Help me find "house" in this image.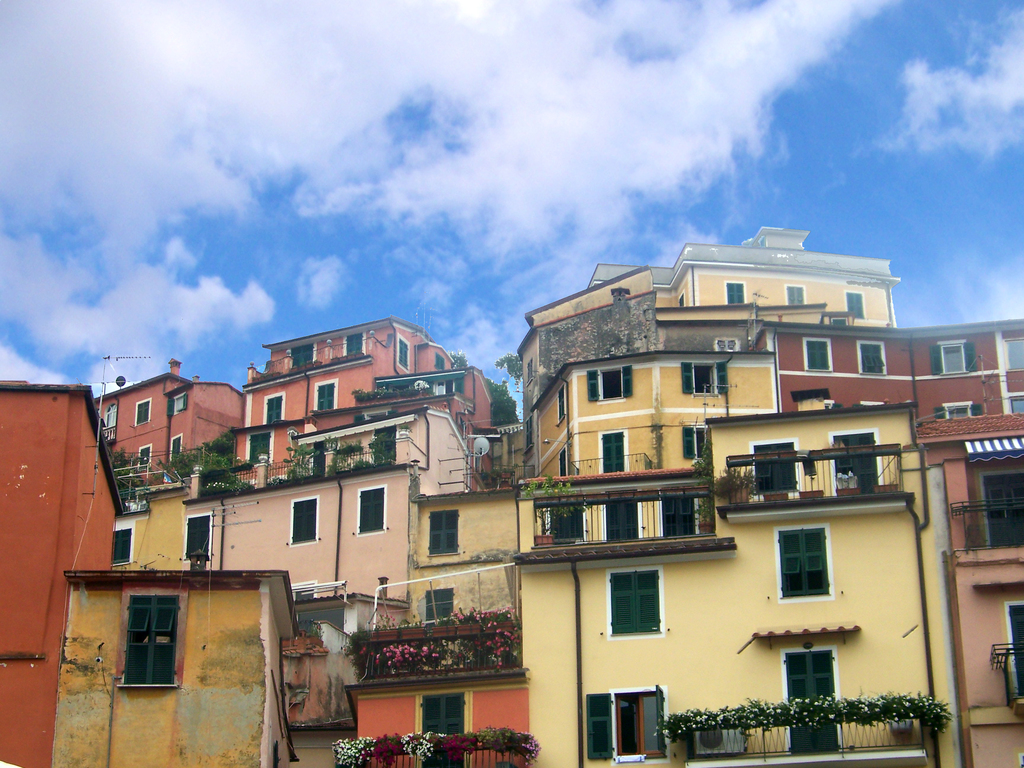
Found it: pyautogui.locateOnScreen(0, 227, 1023, 758).
